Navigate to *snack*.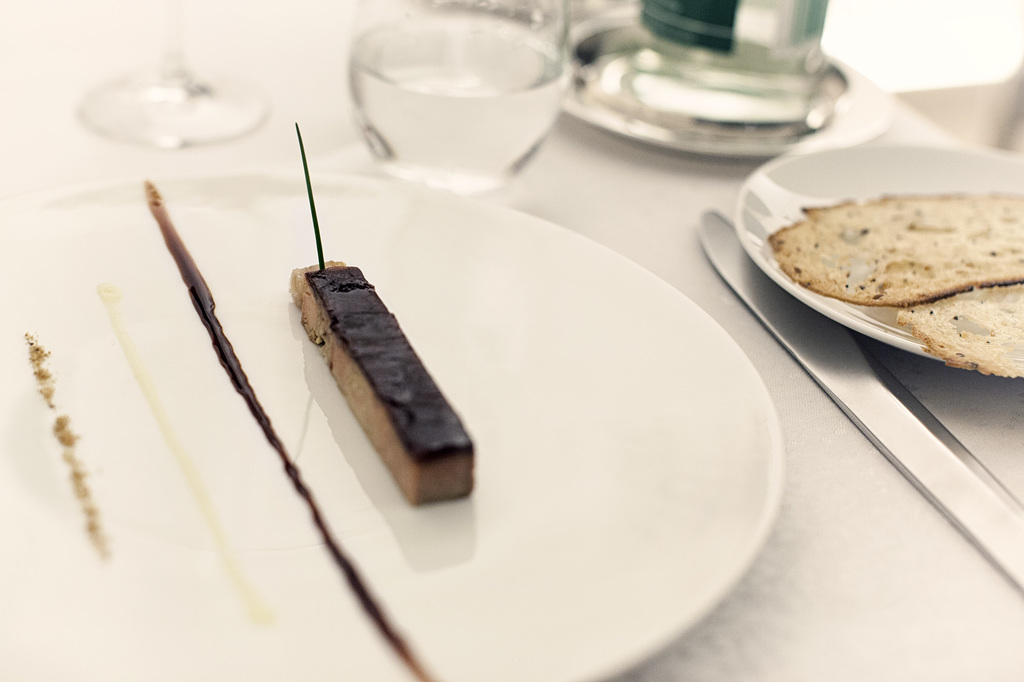
Navigation target: left=763, top=194, right=1023, bottom=302.
